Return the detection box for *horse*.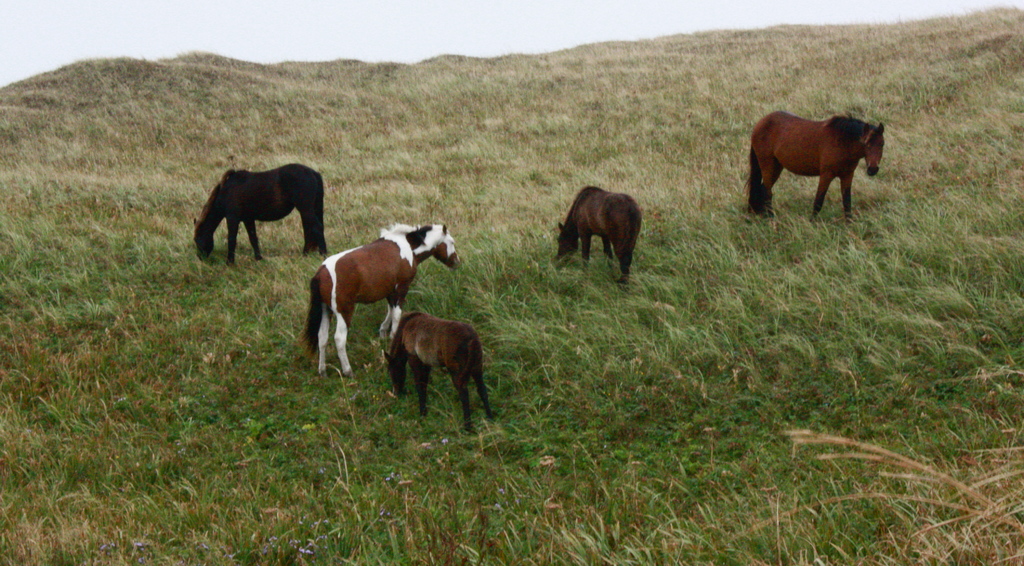
[left=191, top=164, right=326, bottom=267].
